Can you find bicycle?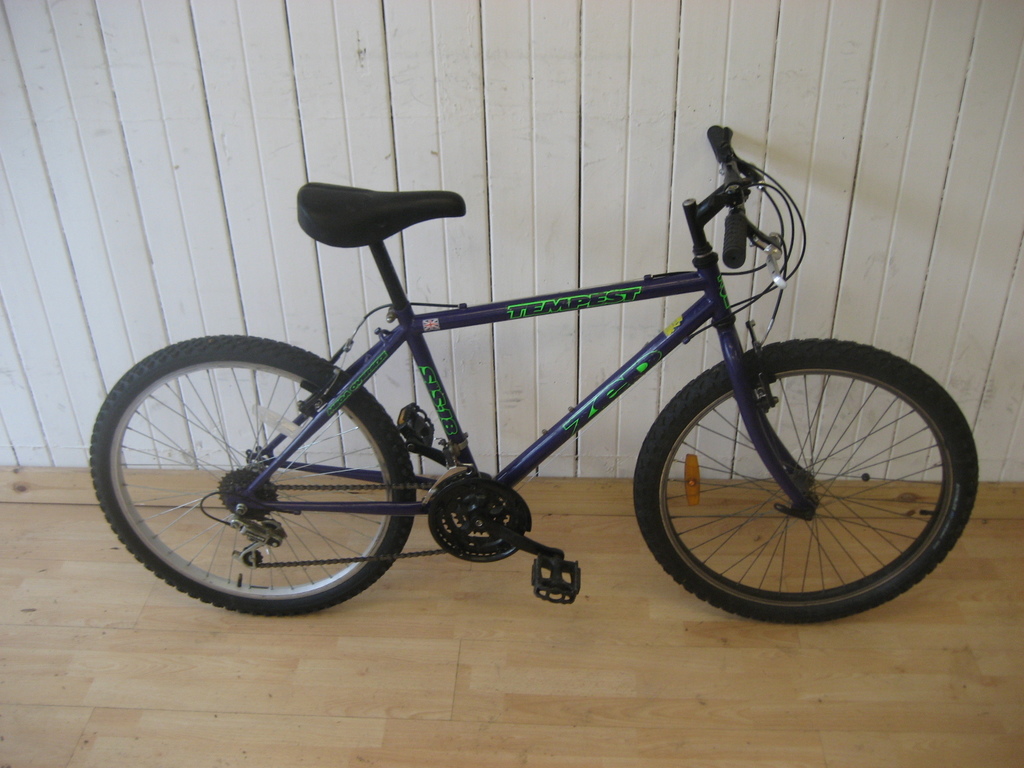
Yes, bounding box: crop(77, 147, 995, 628).
